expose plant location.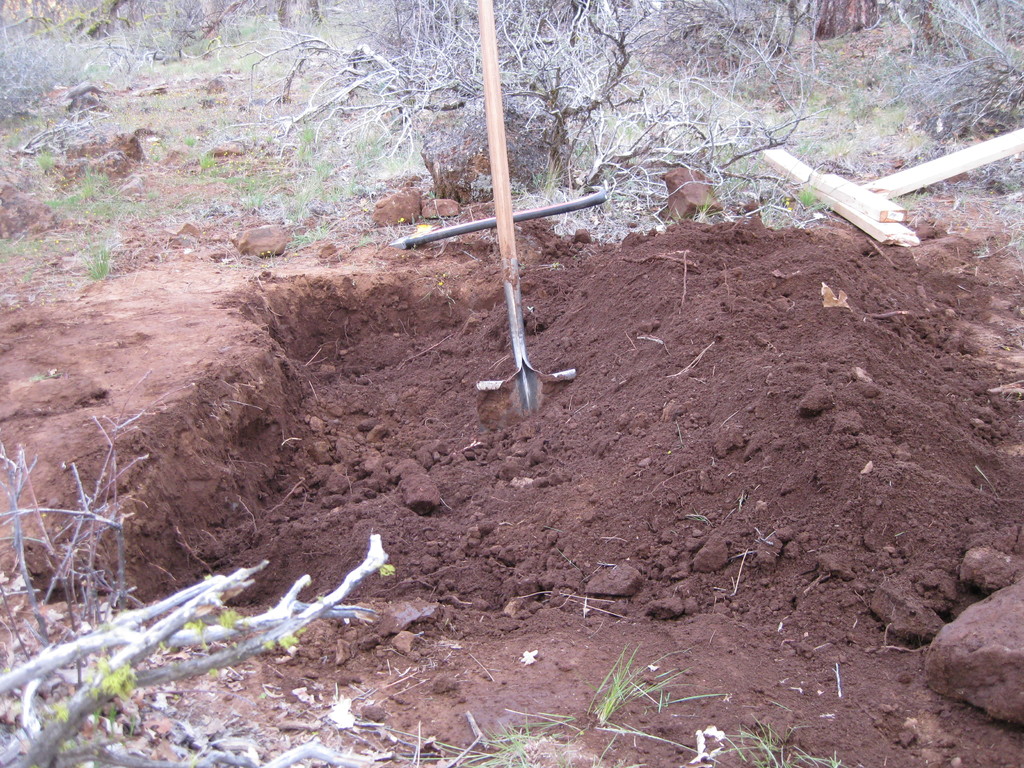
Exposed at 587, 642, 730, 762.
